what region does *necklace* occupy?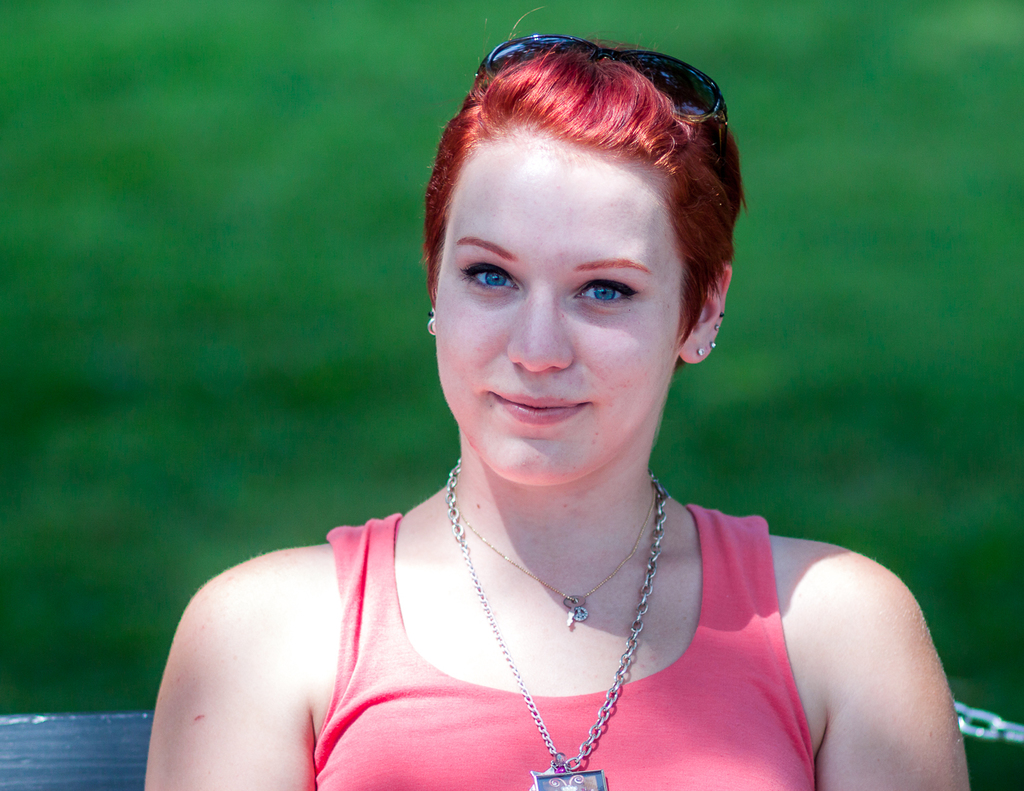
447/457/668/790.
